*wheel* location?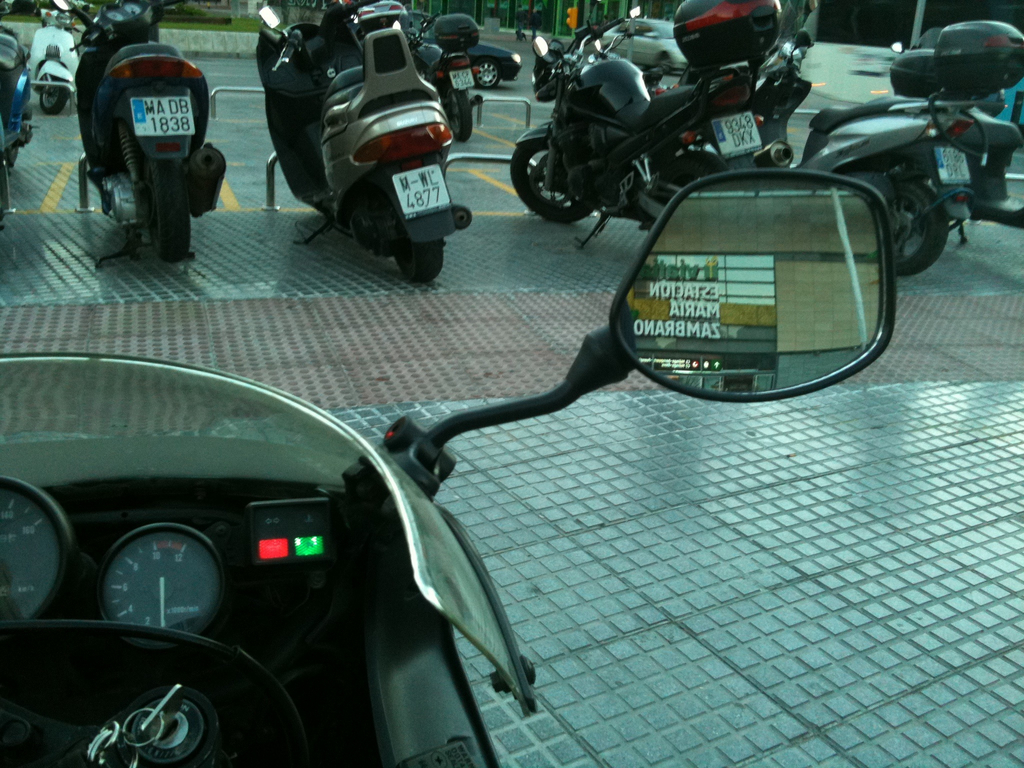
<box>143,146,196,262</box>
